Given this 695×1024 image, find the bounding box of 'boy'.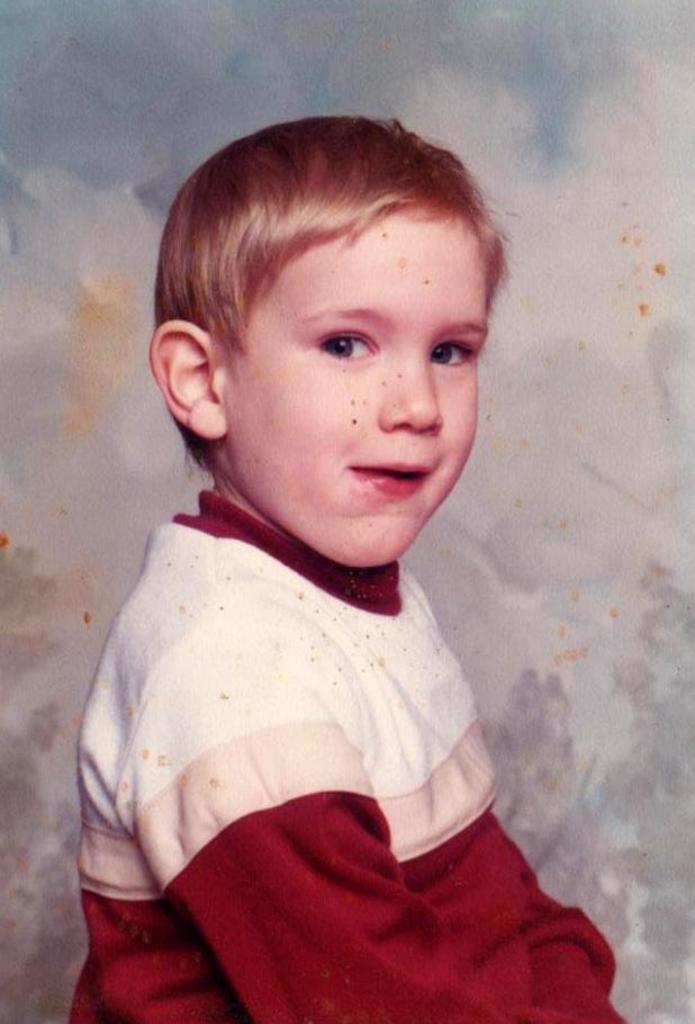
BBox(84, 108, 562, 967).
